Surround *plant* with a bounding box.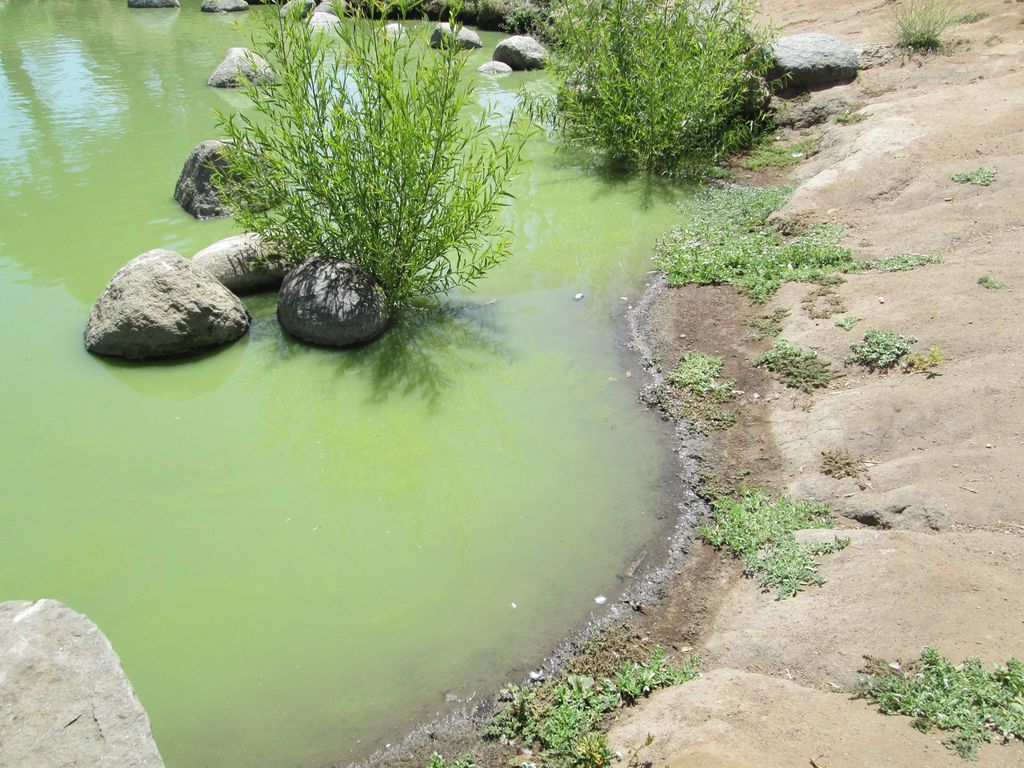
[881, 0, 965, 50].
